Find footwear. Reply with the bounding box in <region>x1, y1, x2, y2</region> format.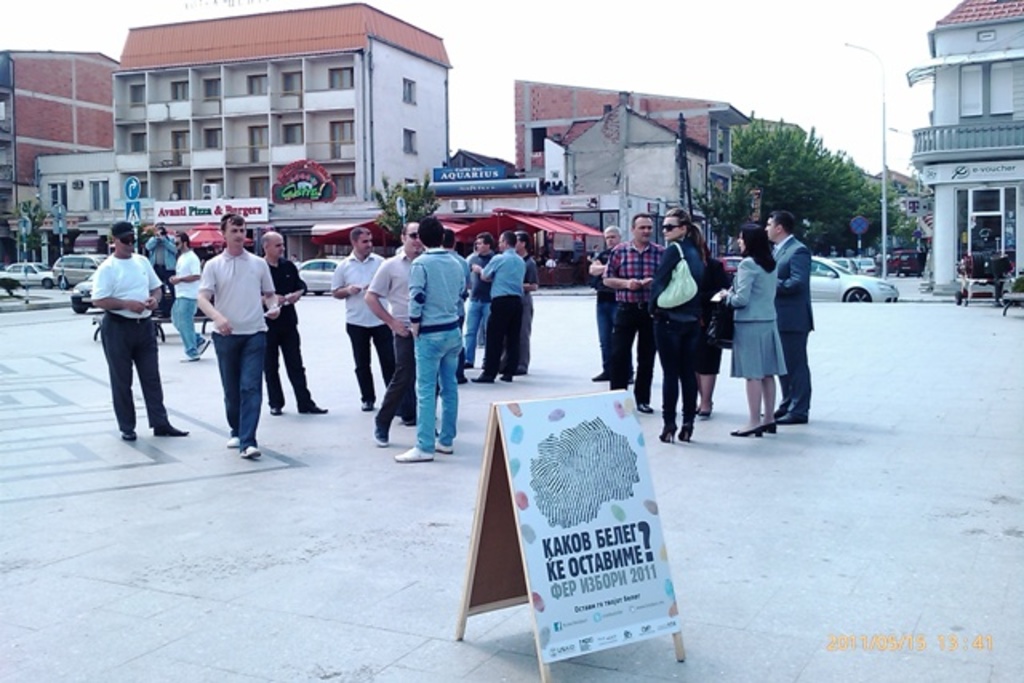
<region>760, 405, 806, 425</region>.
